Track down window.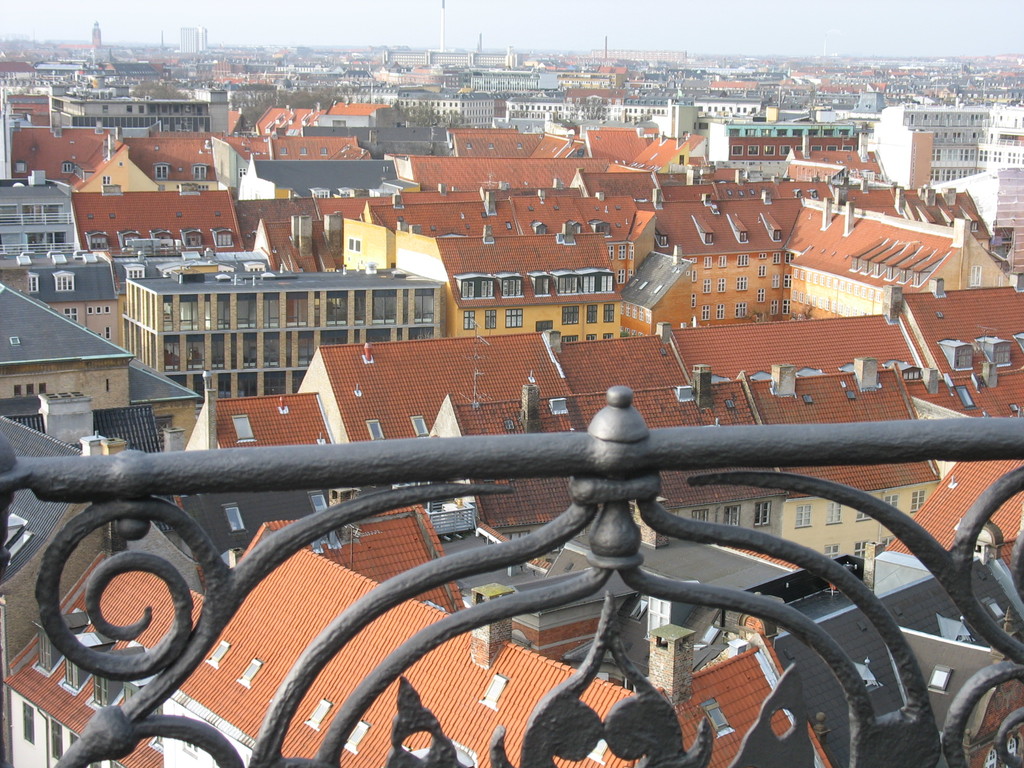
Tracked to crop(617, 268, 624, 281).
